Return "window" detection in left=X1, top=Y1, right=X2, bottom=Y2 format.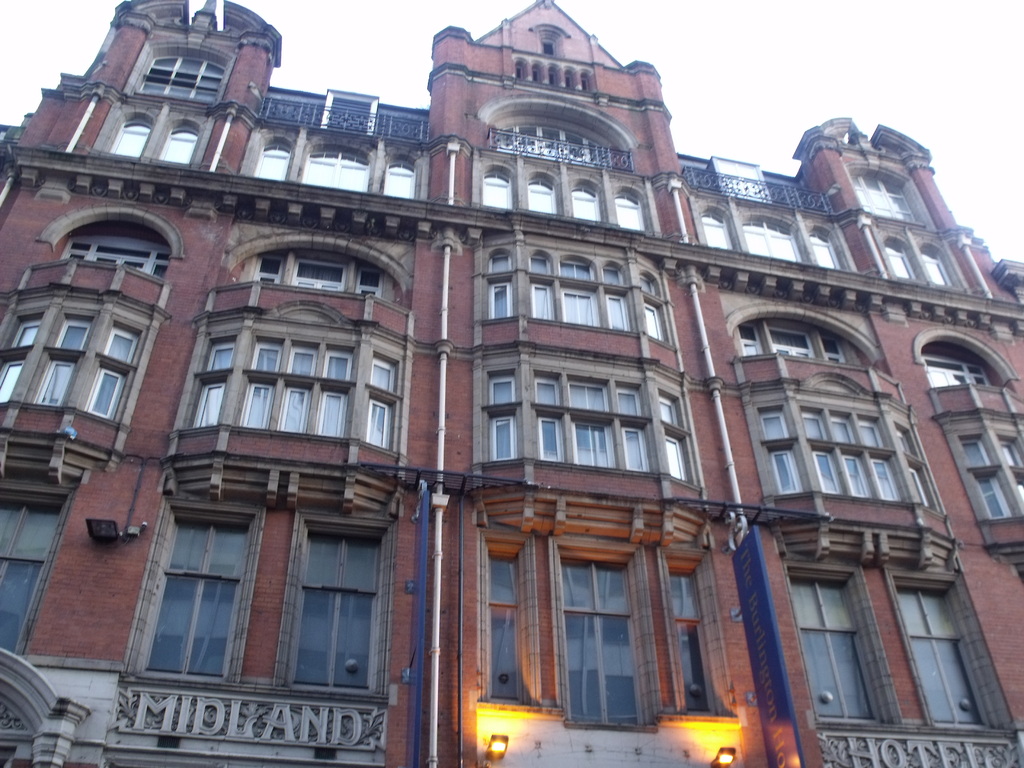
left=844, top=452, right=870, bottom=498.
